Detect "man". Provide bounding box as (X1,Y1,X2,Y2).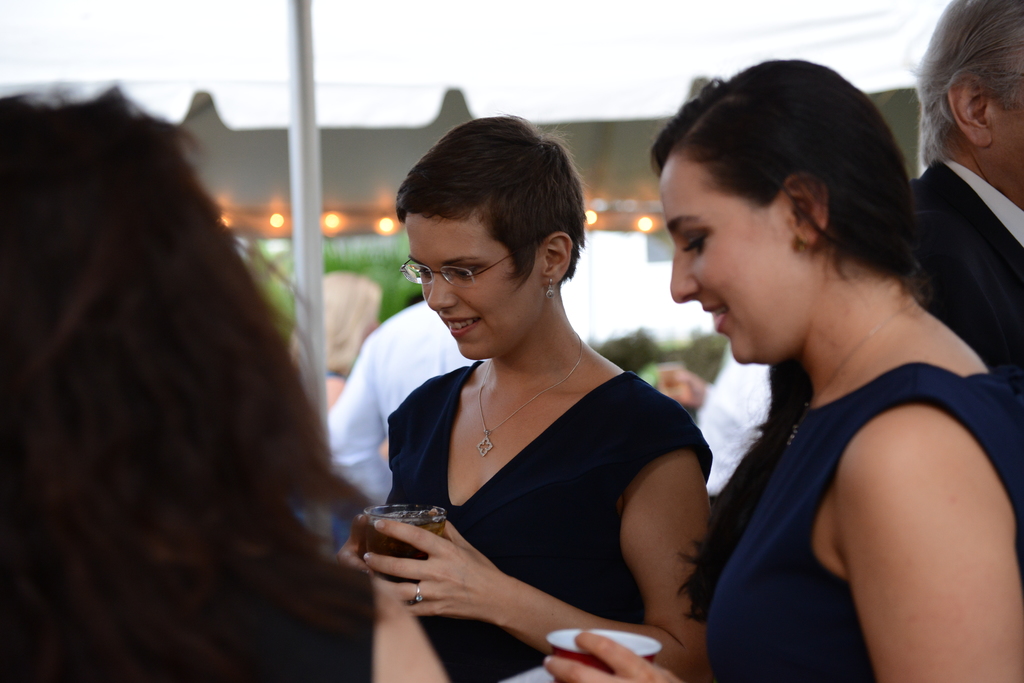
(905,0,1023,406).
